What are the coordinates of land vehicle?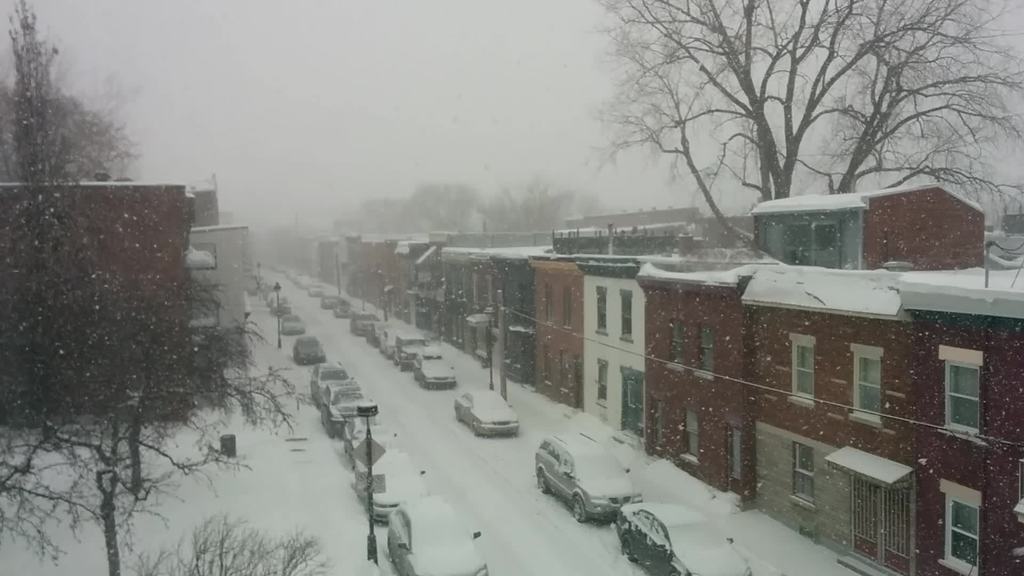
left=277, top=301, right=292, bottom=312.
